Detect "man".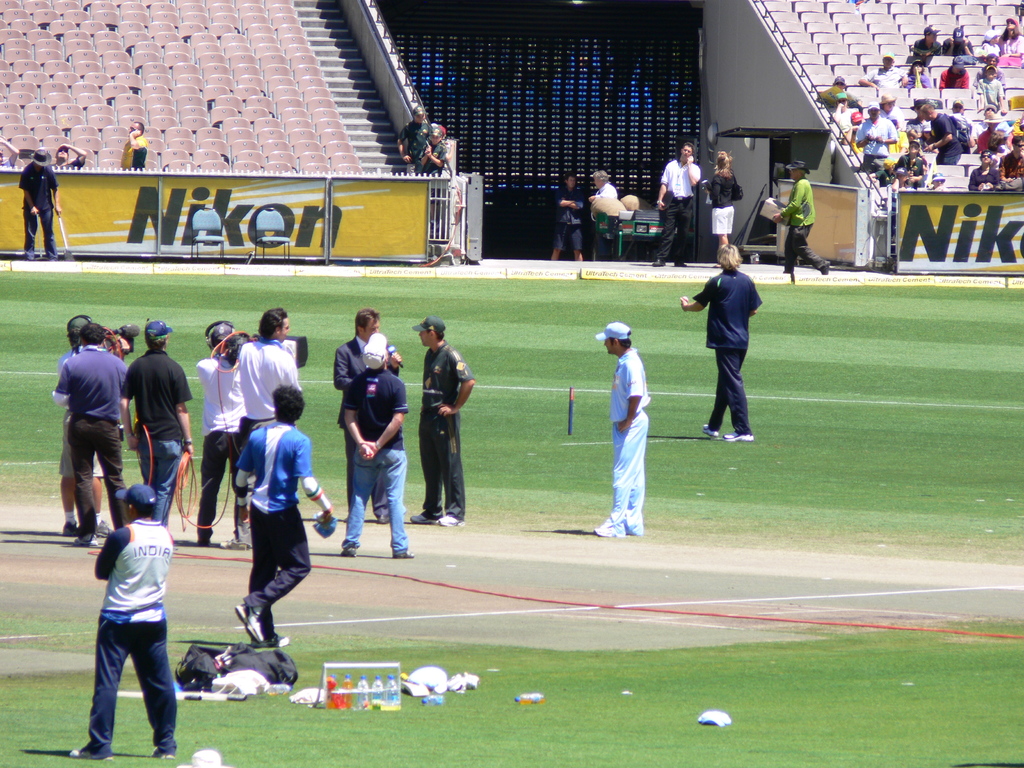
Detected at bbox(913, 100, 963, 165).
